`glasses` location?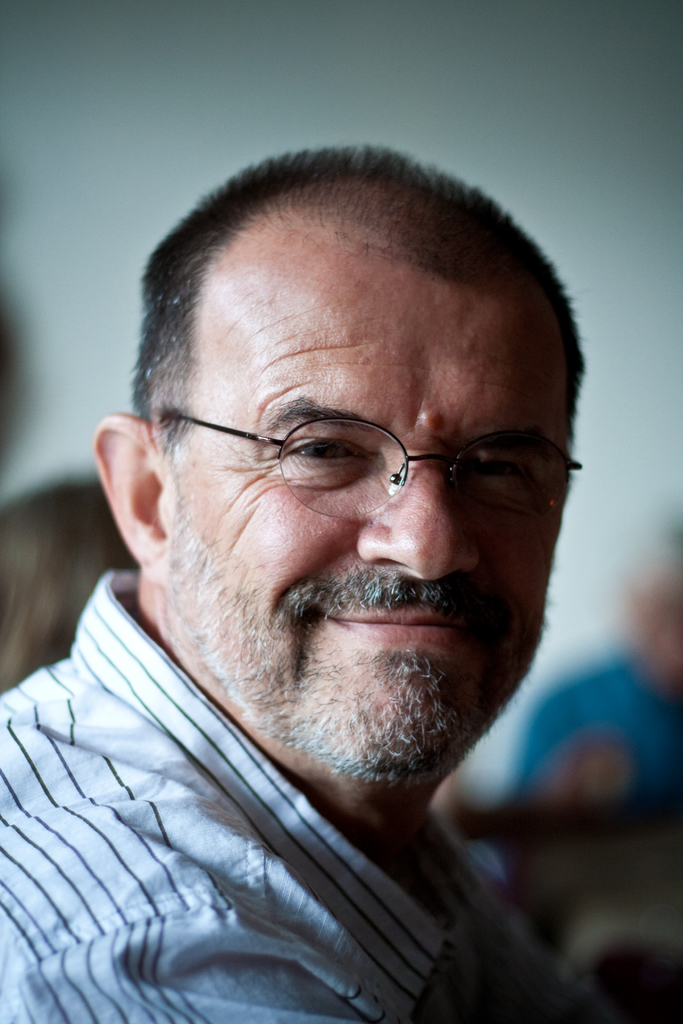
<bbox>183, 398, 567, 515</bbox>
